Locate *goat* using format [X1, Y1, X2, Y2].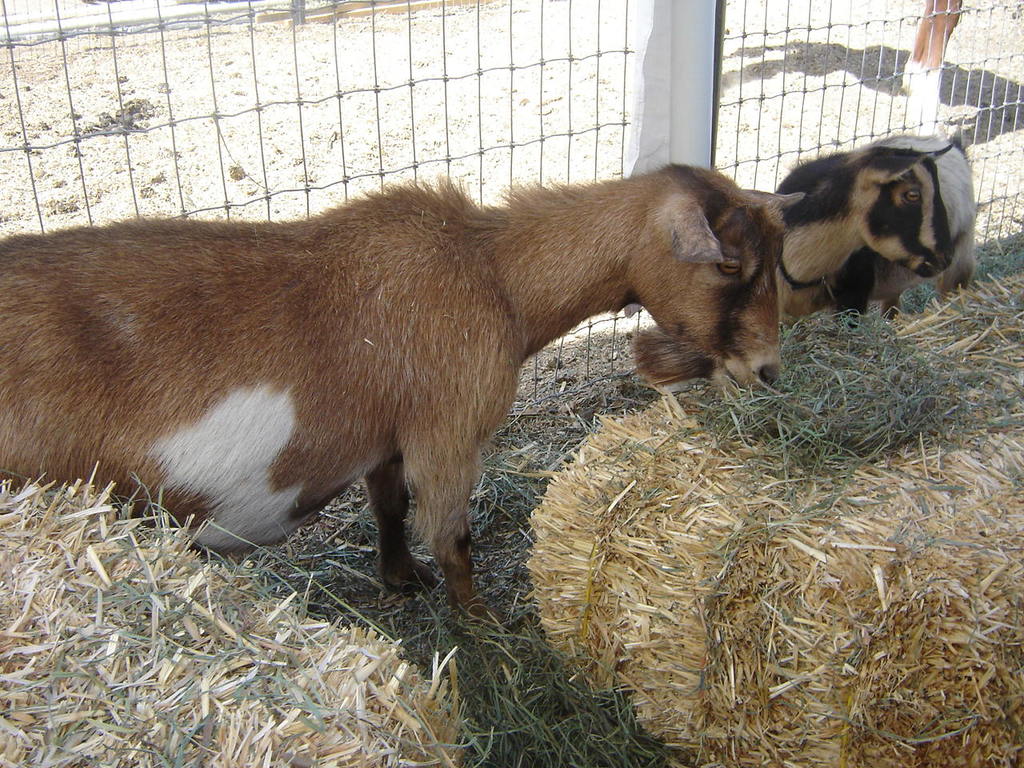
[774, 134, 975, 320].
